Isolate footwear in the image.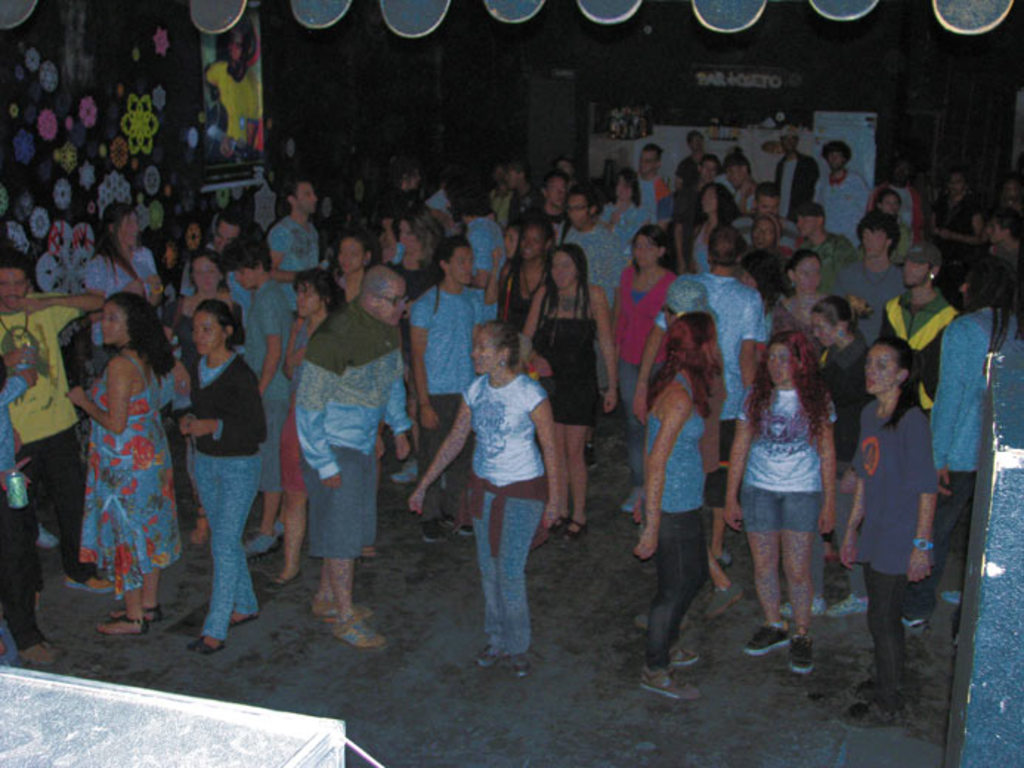
Isolated region: <region>635, 610, 690, 631</region>.
